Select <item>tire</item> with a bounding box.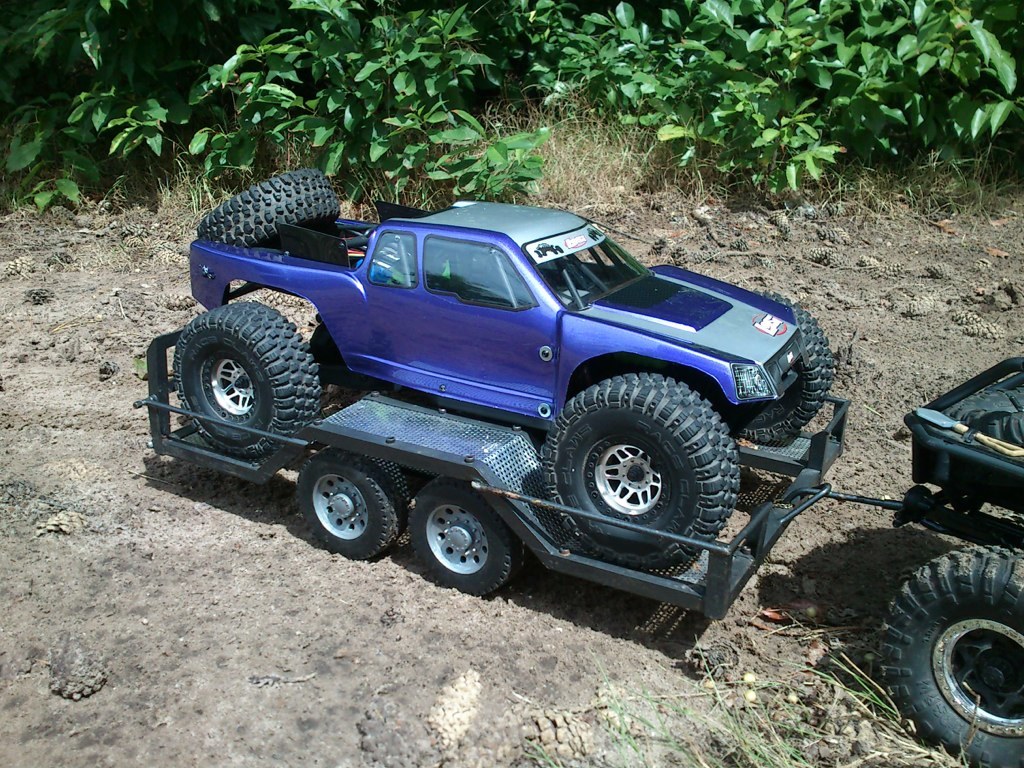
(left=887, top=561, right=1023, bottom=754).
